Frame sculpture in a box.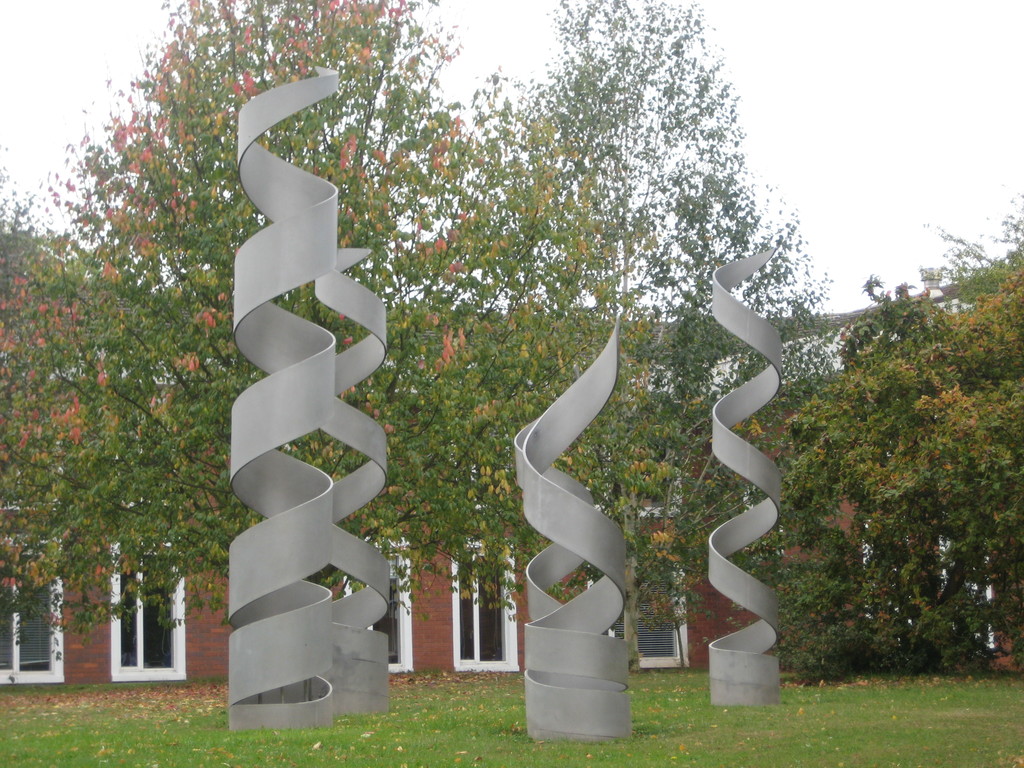
[x1=507, y1=266, x2=662, y2=719].
